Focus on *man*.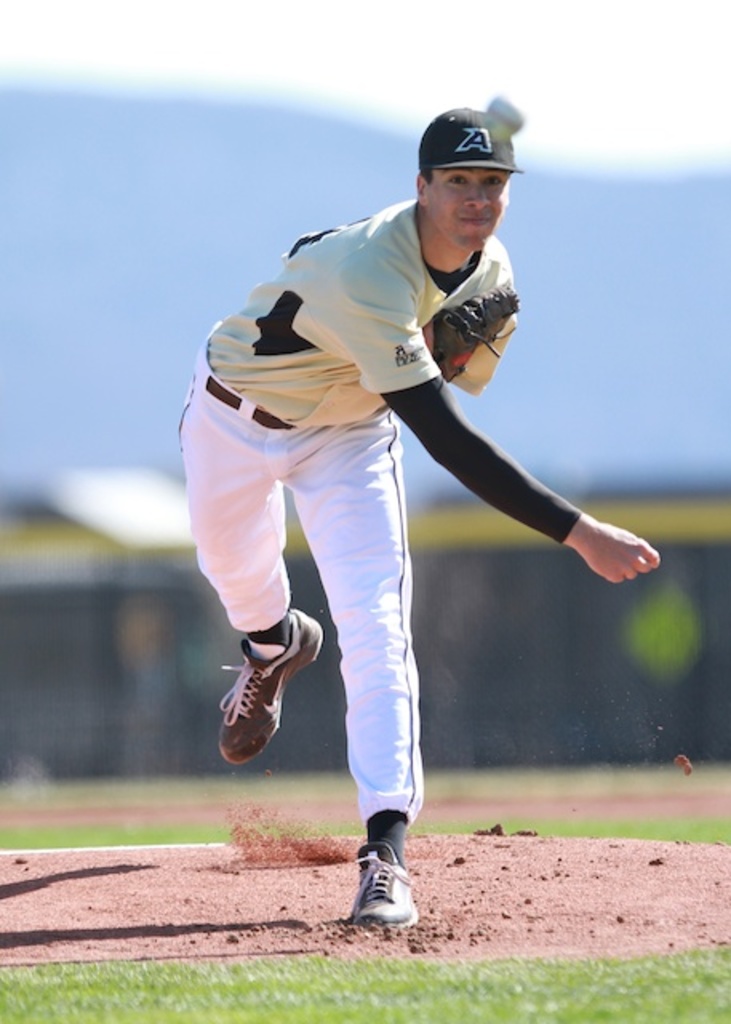
Focused at (166,98,683,941).
